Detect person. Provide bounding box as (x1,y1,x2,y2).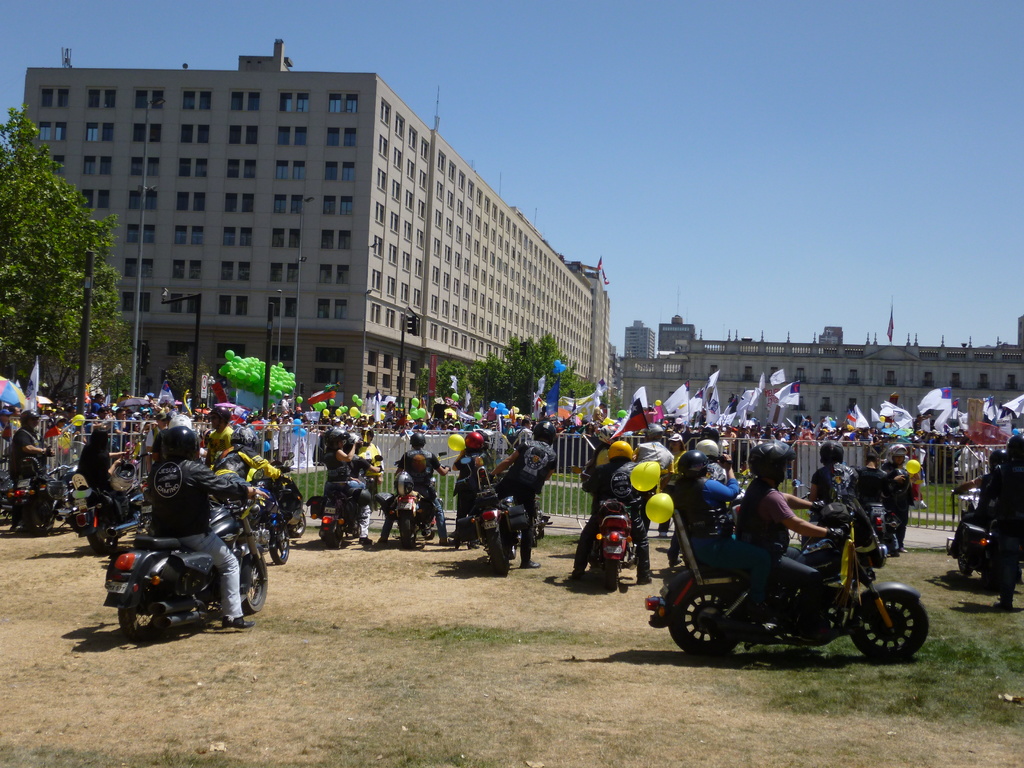
(667,430,687,471).
